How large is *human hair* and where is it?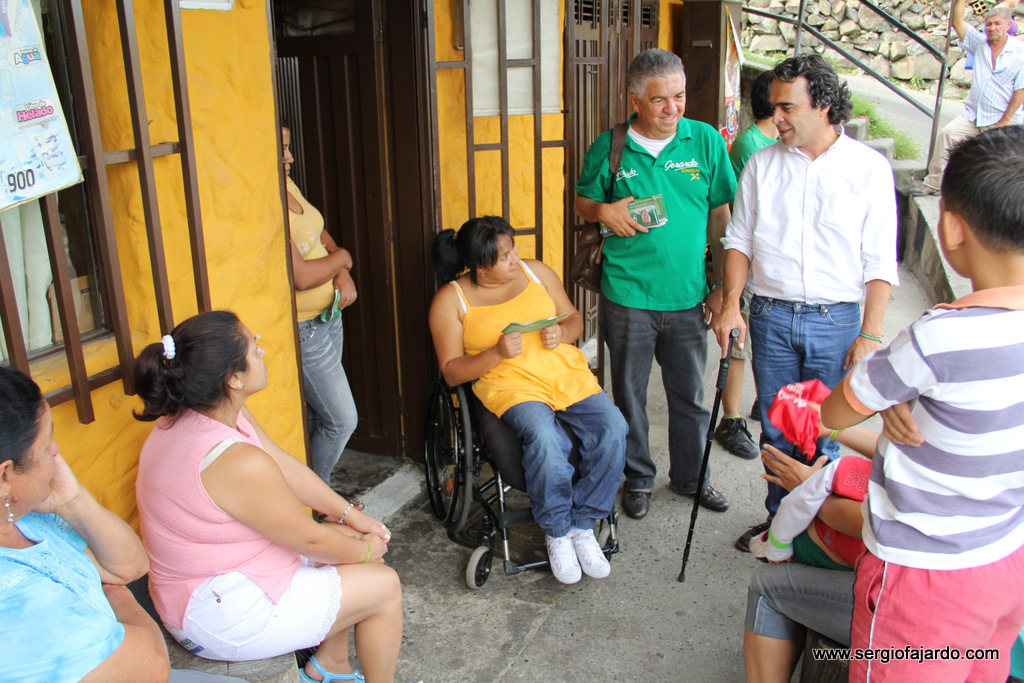
Bounding box: l=776, t=53, r=857, b=122.
